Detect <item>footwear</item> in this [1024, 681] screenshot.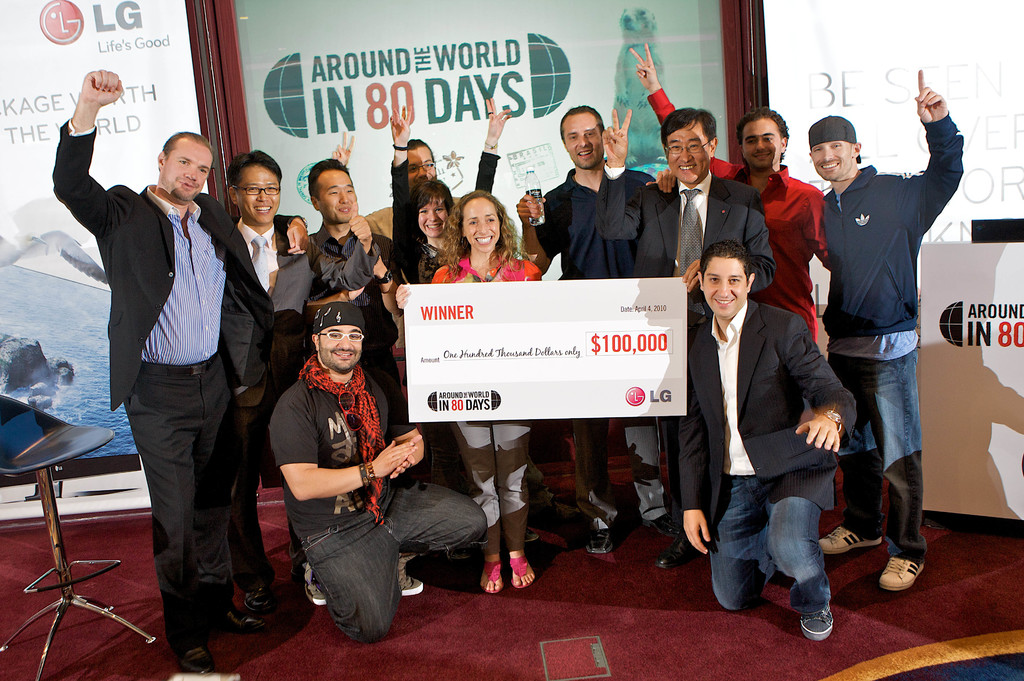
Detection: locate(801, 589, 843, 640).
